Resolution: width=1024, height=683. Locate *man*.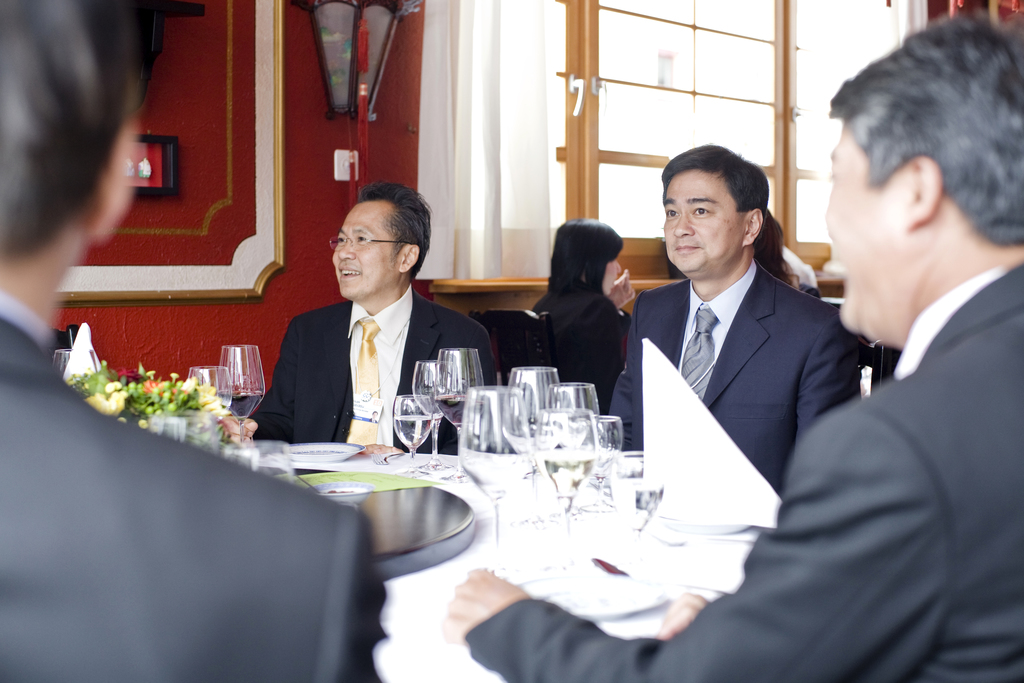
bbox(221, 179, 499, 448).
